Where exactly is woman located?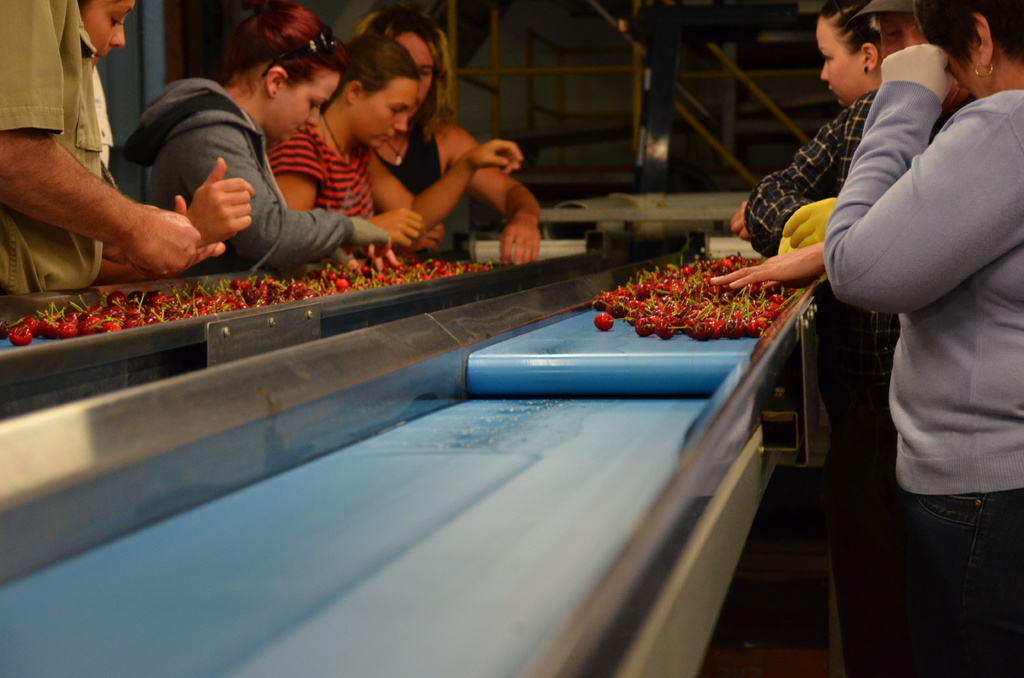
Its bounding box is 724 0 879 265.
